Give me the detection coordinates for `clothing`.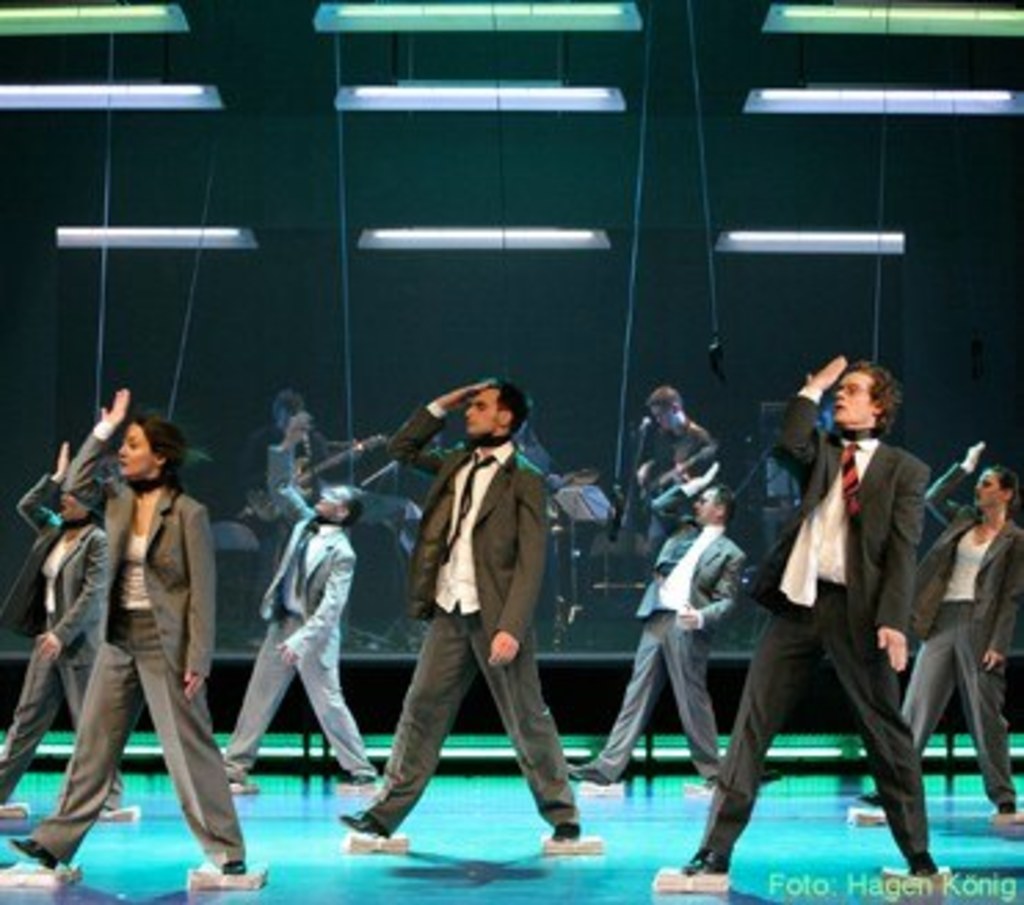
region(905, 461, 1021, 803).
